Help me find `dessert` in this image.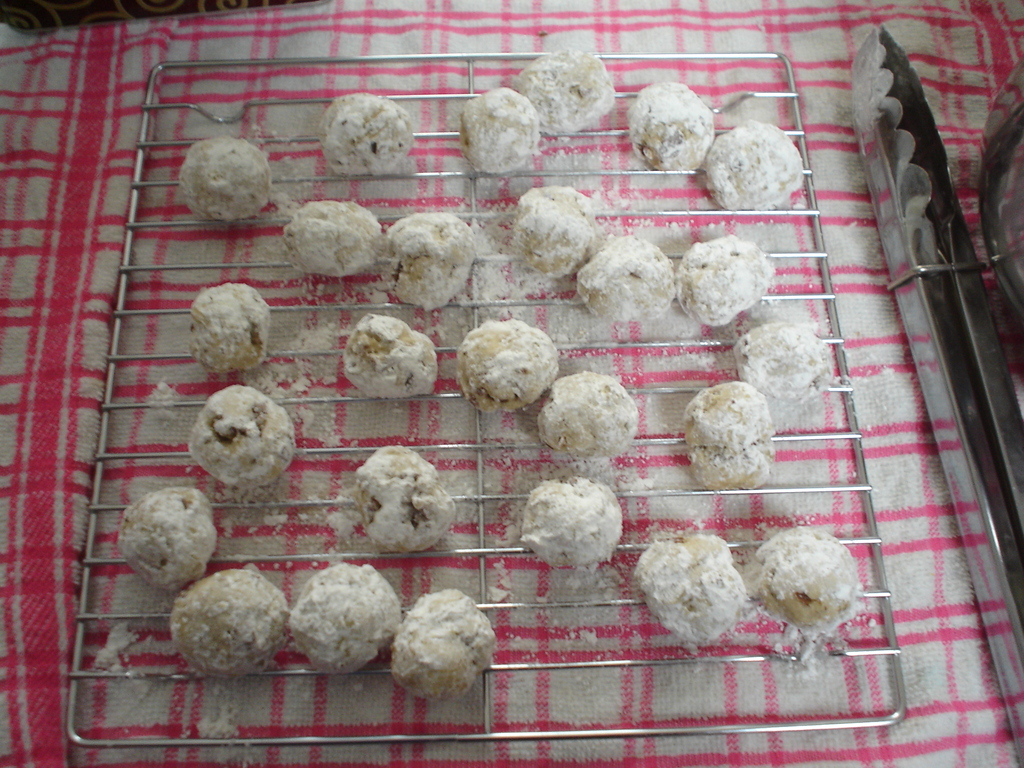
Found it: x1=381, y1=214, x2=479, y2=314.
